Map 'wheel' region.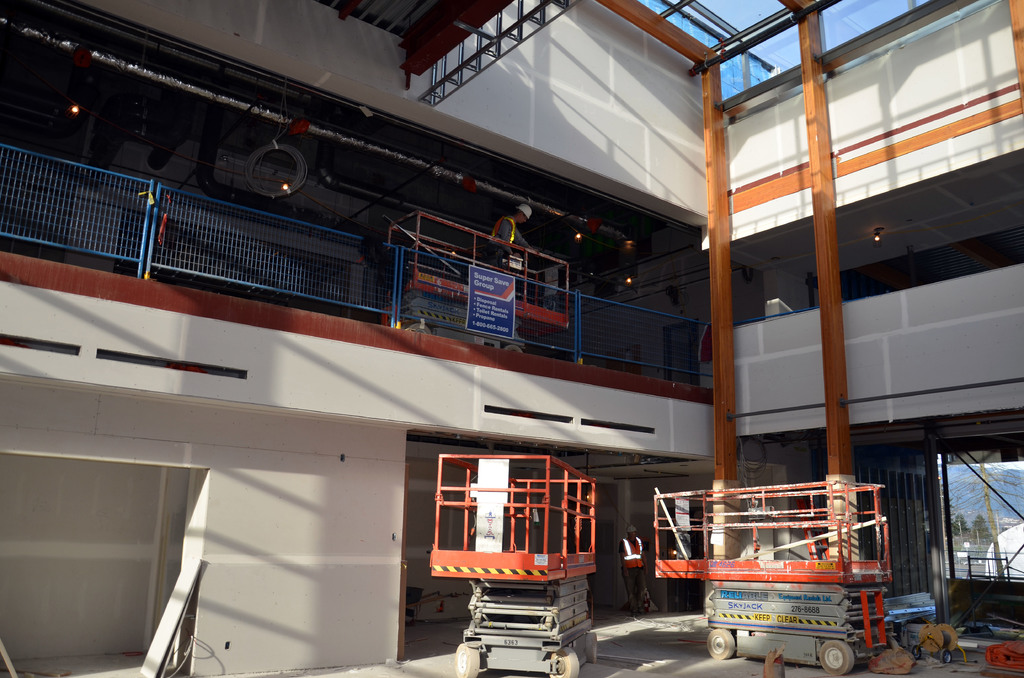
Mapped to [552, 649, 573, 677].
